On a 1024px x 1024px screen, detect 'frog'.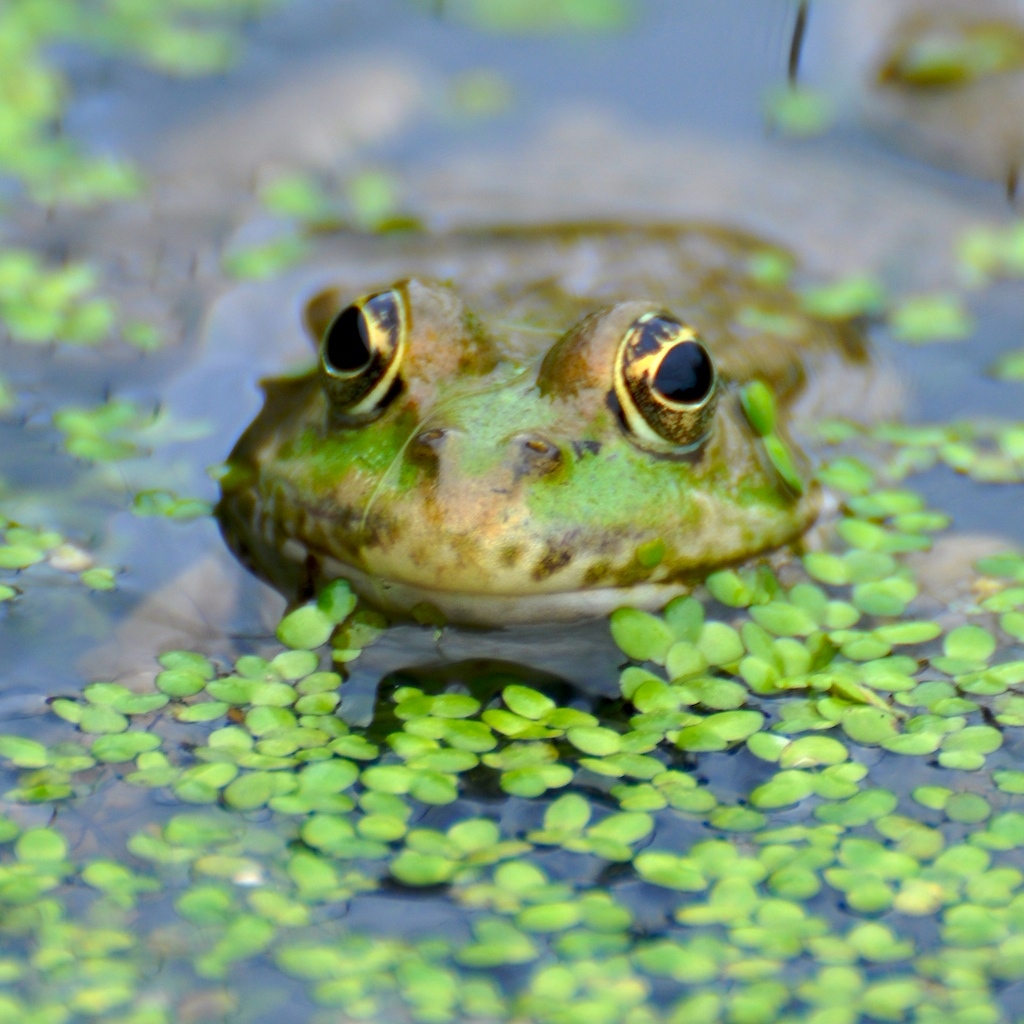
rect(210, 278, 832, 627).
